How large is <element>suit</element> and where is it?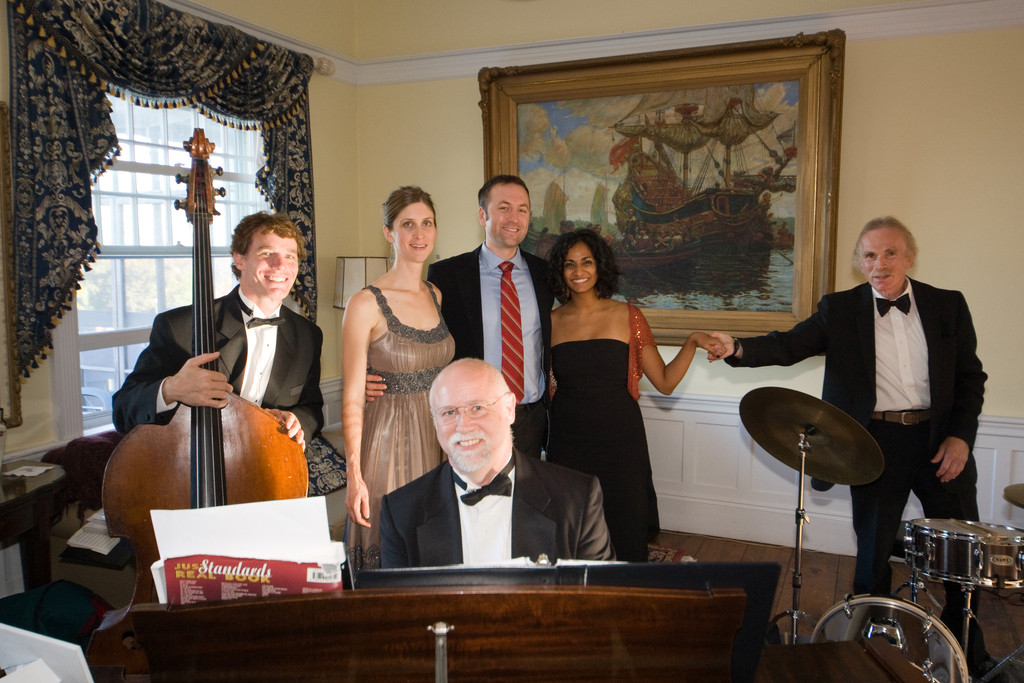
Bounding box: crop(754, 222, 986, 584).
